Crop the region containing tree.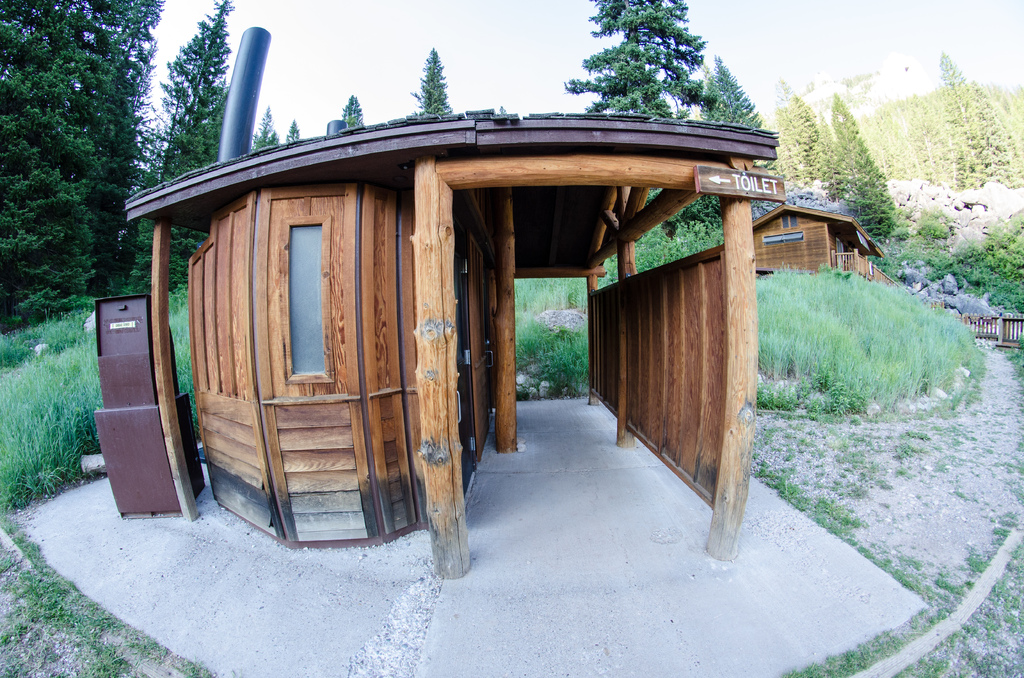
Crop region: box(559, 0, 707, 122).
